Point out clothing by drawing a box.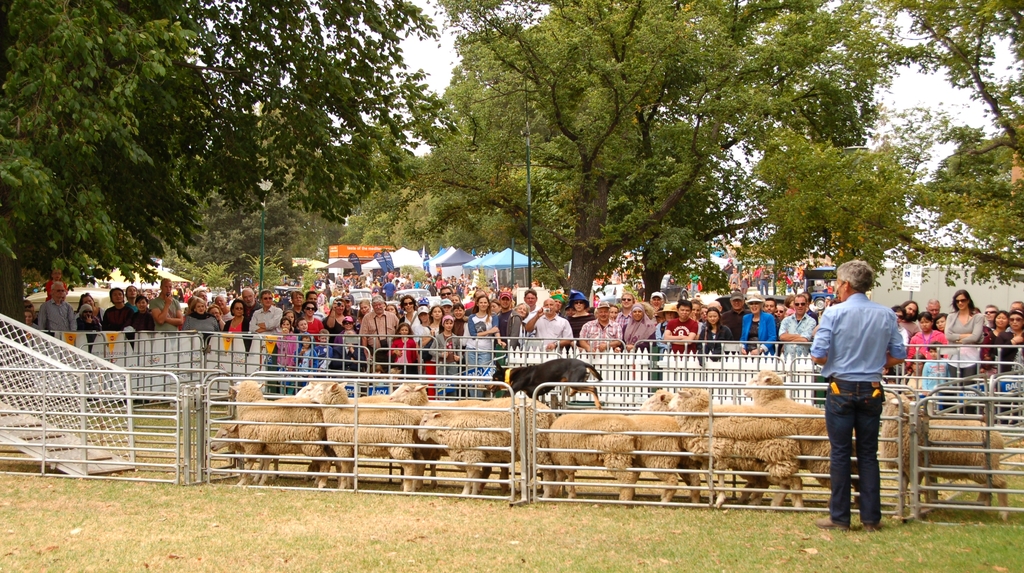
select_region(219, 310, 254, 353).
